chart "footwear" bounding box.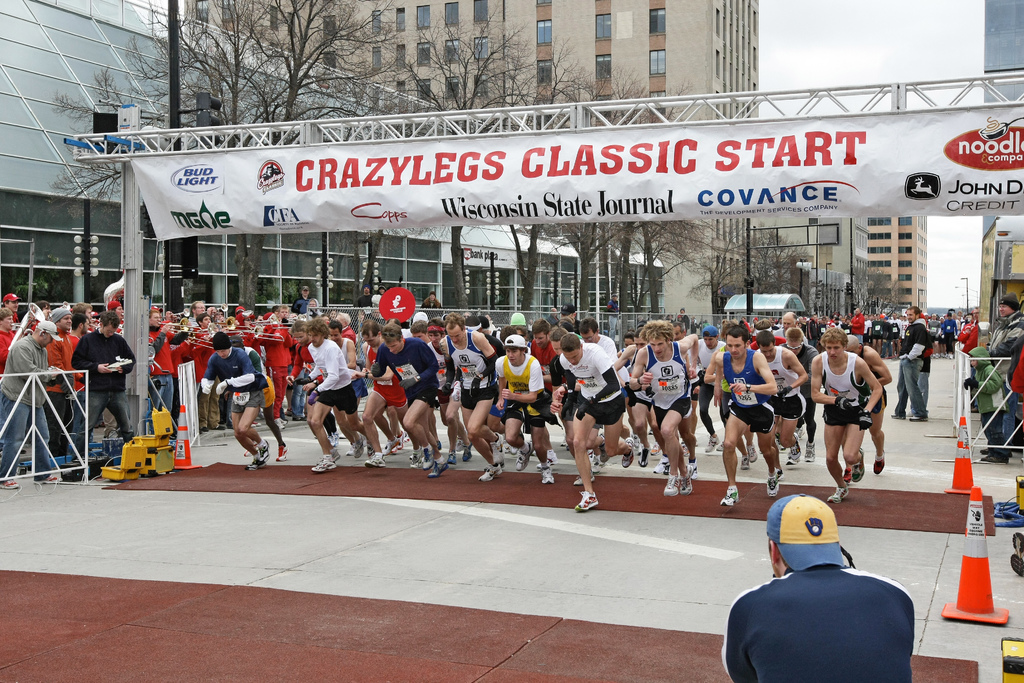
Charted: [664, 477, 677, 500].
